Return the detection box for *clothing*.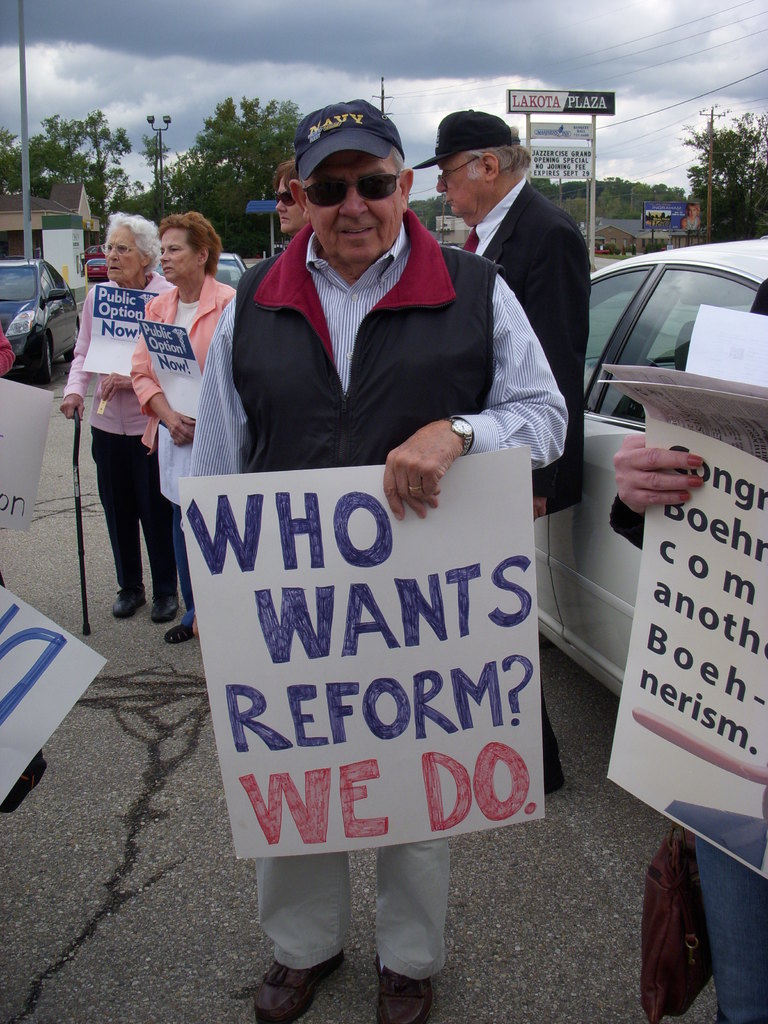
(x1=0, y1=317, x2=10, y2=388).
